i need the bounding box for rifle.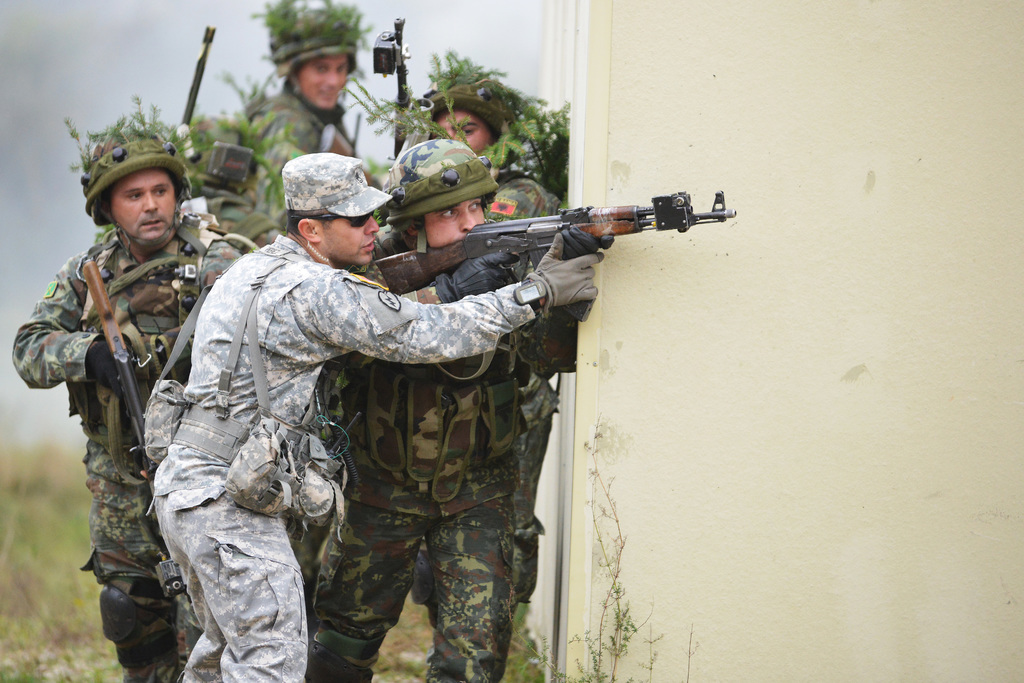
Here it is: {"x1": 173, "y1": 27, "x2": 216, "y2": 165}.
